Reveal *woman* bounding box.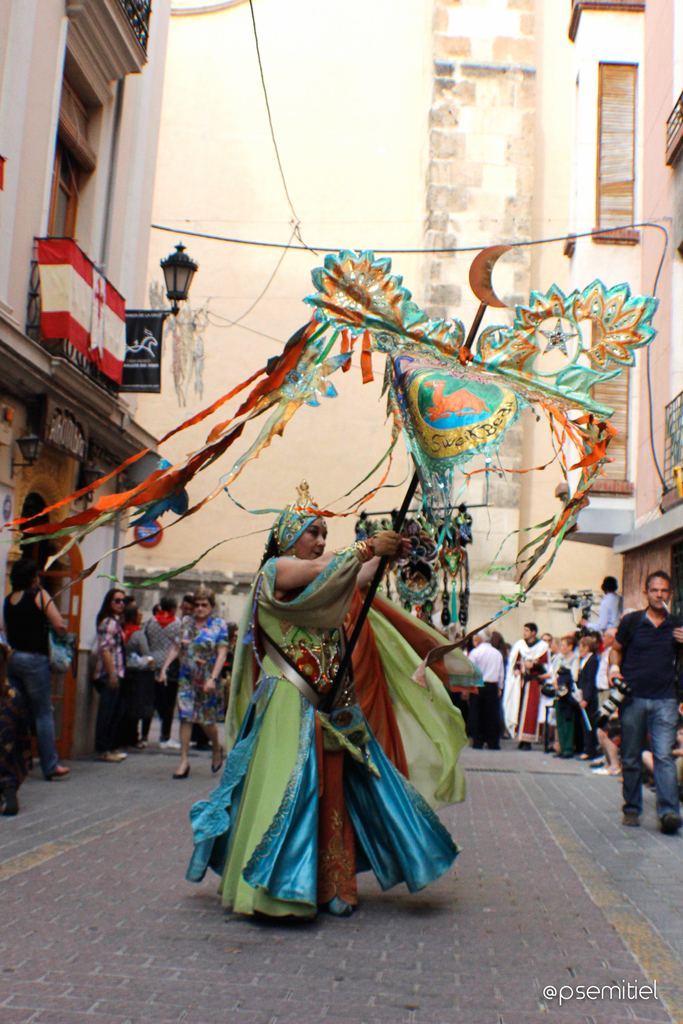
Revealed: 144:594:187:753.
